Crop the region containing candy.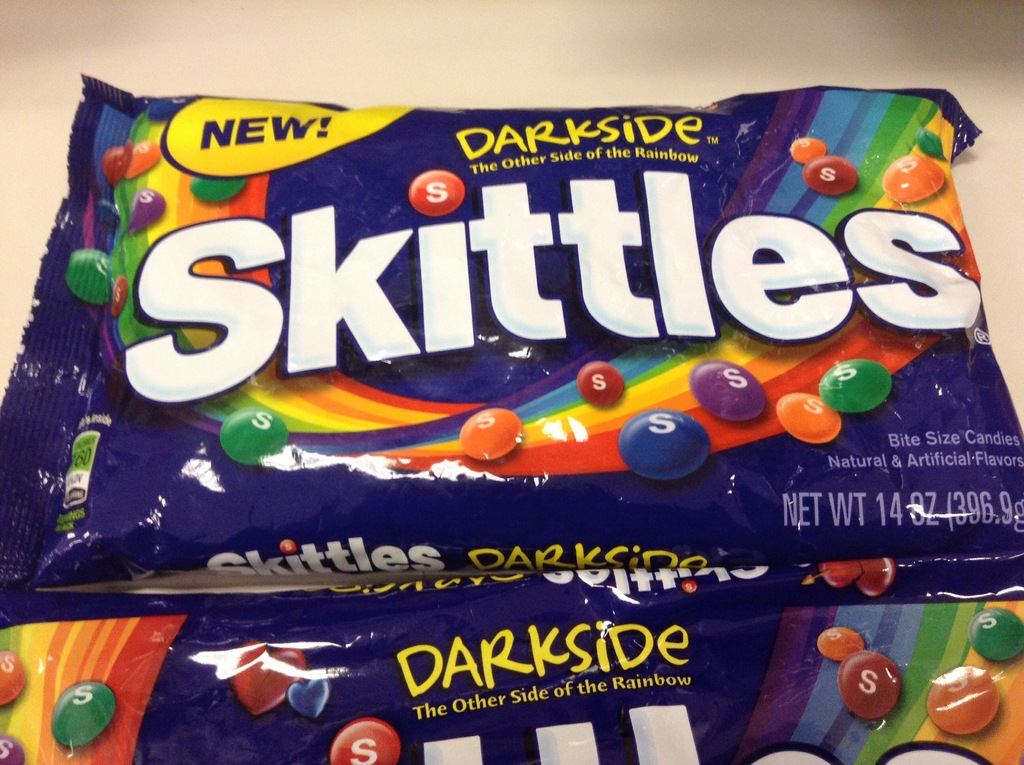
Crop region: <box>188,180,250,204</box>.
